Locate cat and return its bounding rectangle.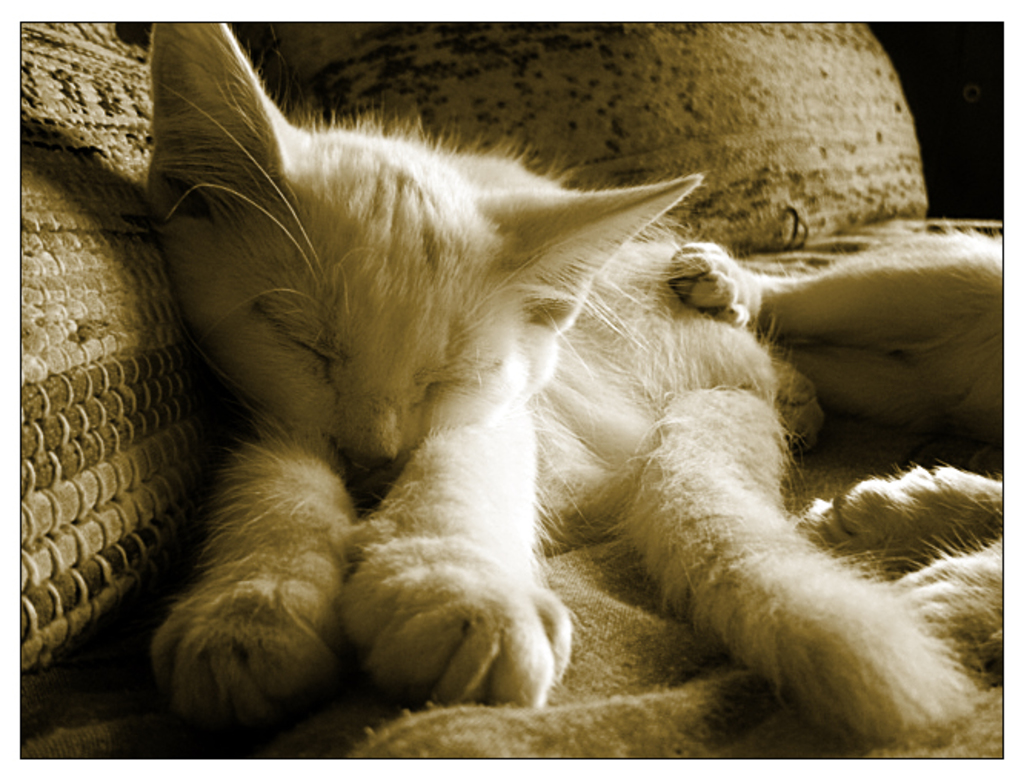
{"x1": 140, "y1": 18, "x2": 969, "y2": 749}.
